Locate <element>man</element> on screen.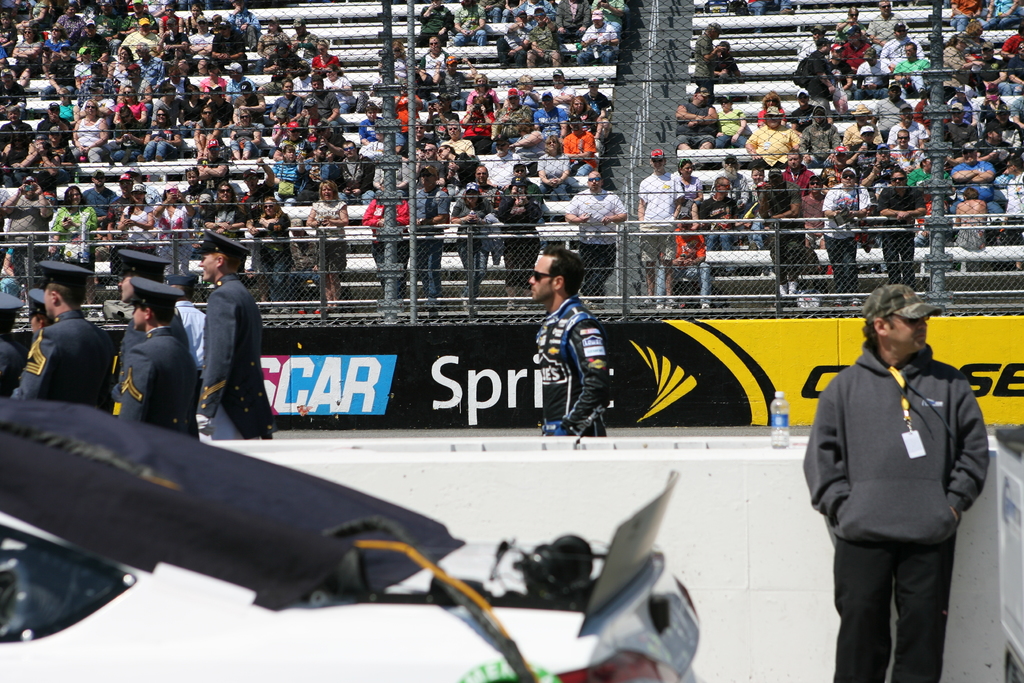
On screen at (799, 24, 834, 61).
